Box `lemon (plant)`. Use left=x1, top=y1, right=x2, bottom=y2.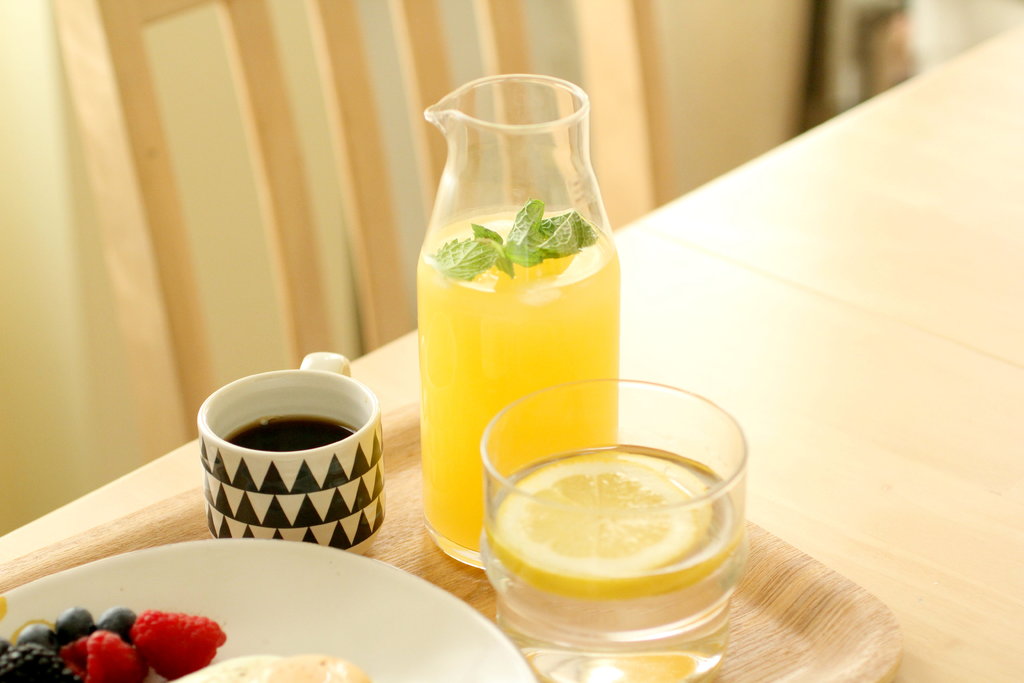
left=498, top=452, right=695, bottom=580.
